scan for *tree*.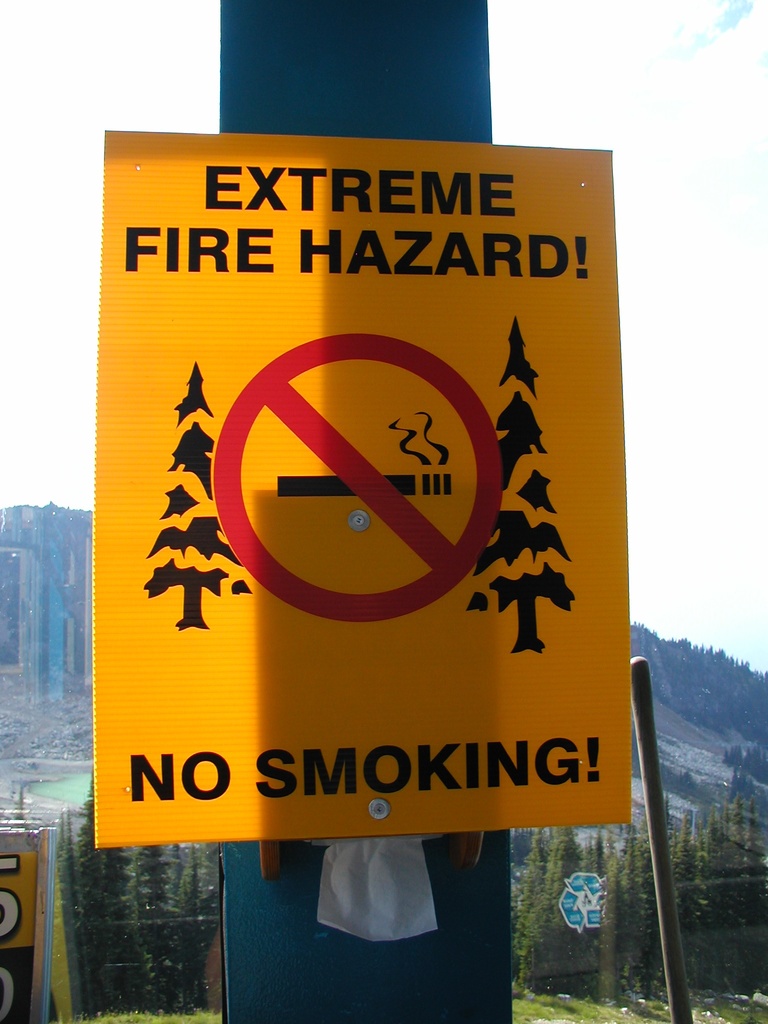
Scan result: (x1=514, y1=833, x2=586, y2=998).
